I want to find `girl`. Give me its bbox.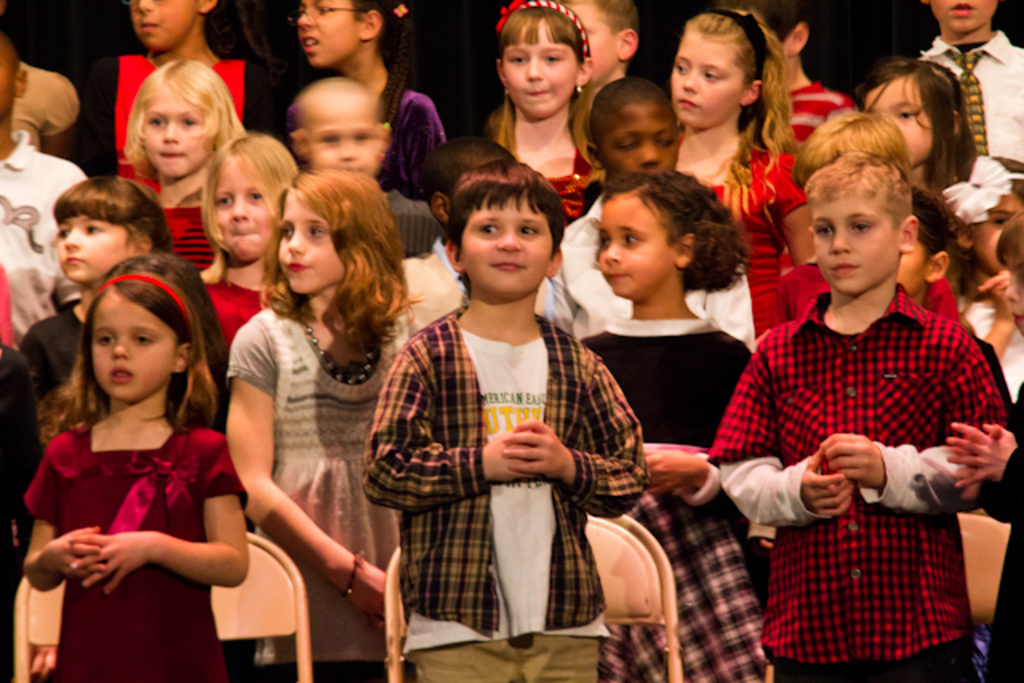
227:173:435:673.
